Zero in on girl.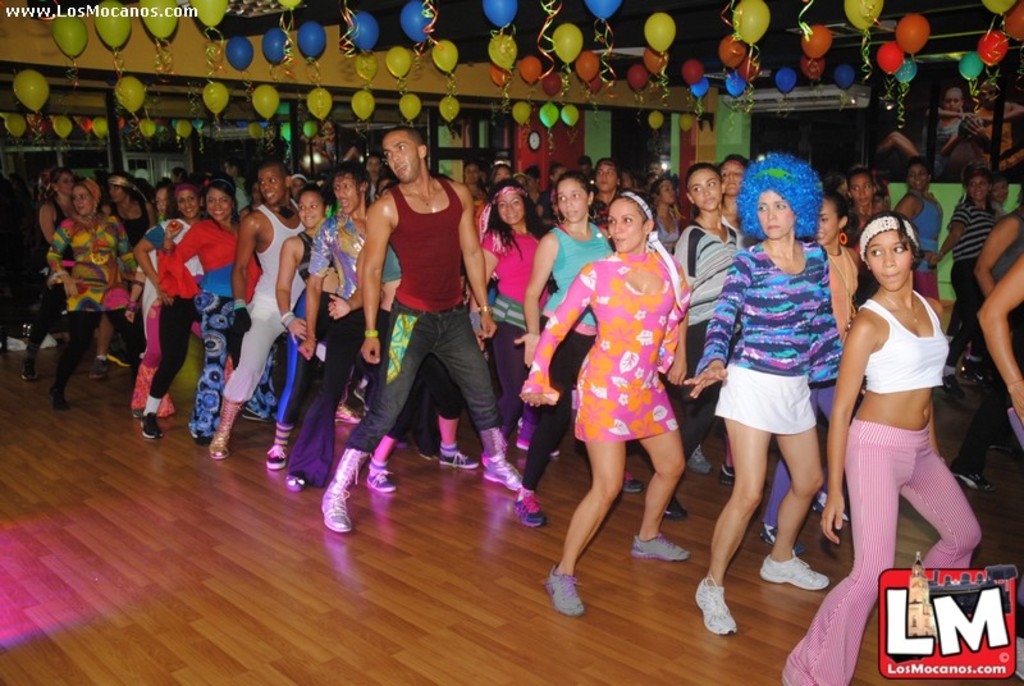
Zeroed in: left=516, top=166, right=645, bottom=525.
